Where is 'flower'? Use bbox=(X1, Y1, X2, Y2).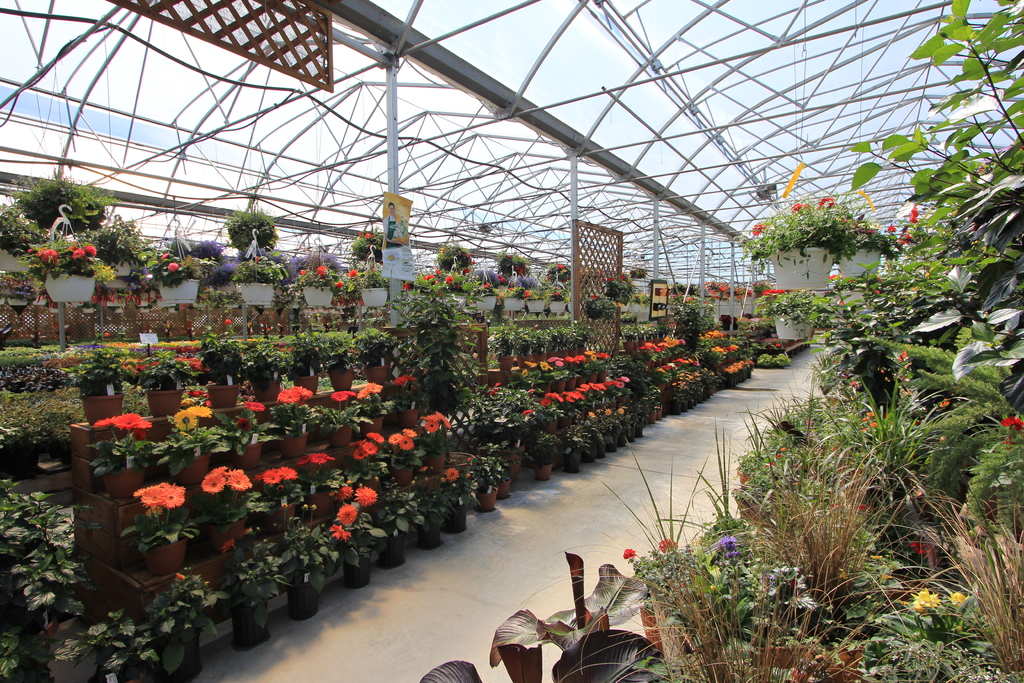
bbox=(913, 205, 922, 220).
